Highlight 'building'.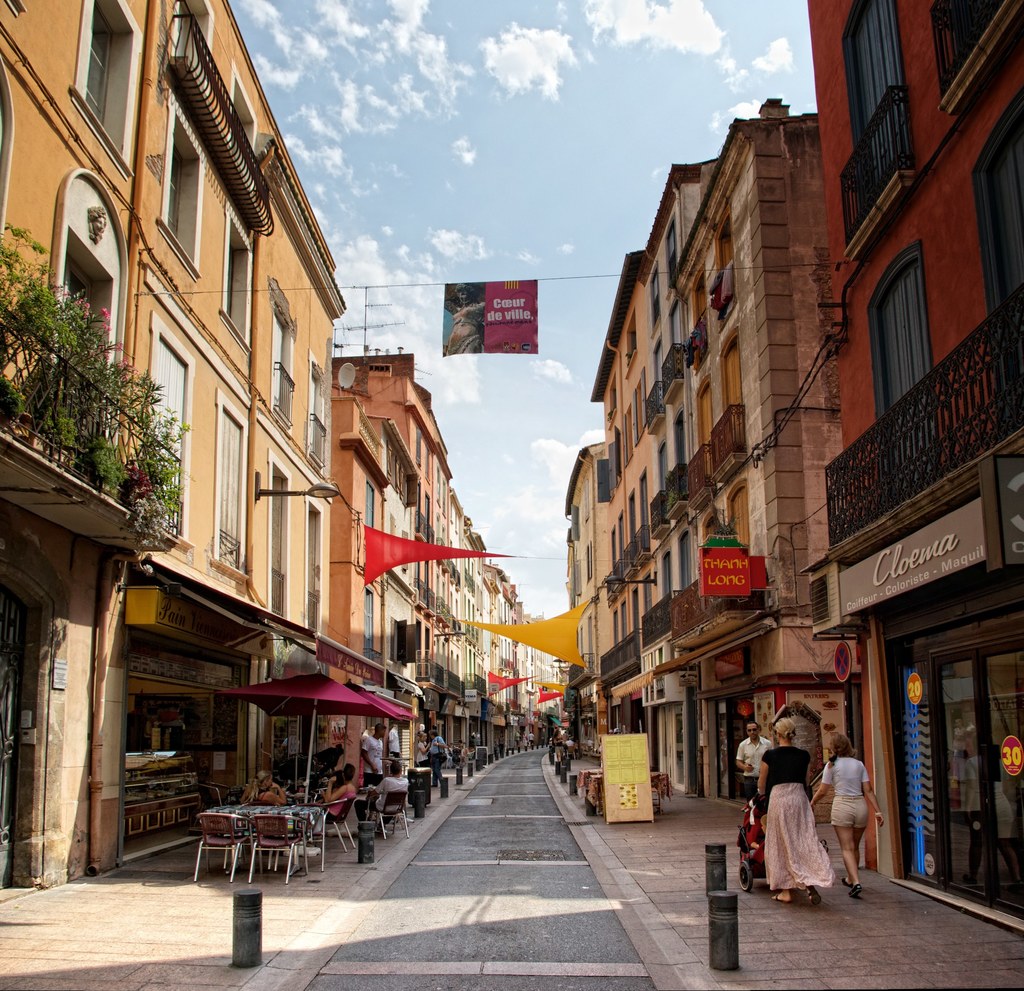
Highlighted region: select_region(0, 0, 342, 887).
